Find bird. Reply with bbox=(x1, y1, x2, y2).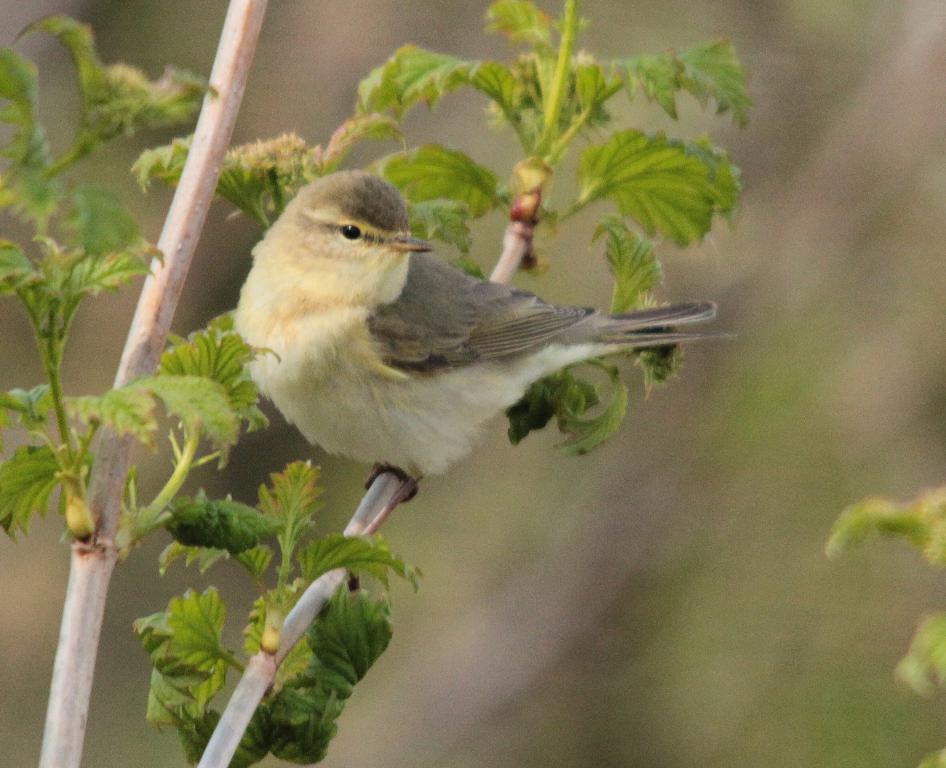
bbox=(239, 186, 712, 511).
